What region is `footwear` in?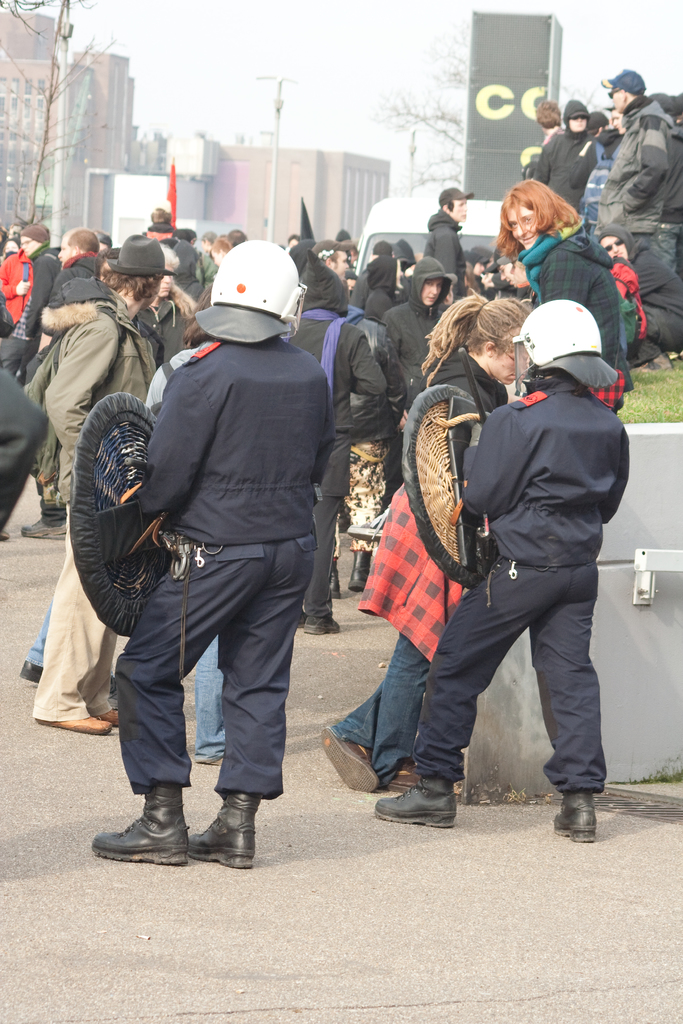
632/355/672/374.
